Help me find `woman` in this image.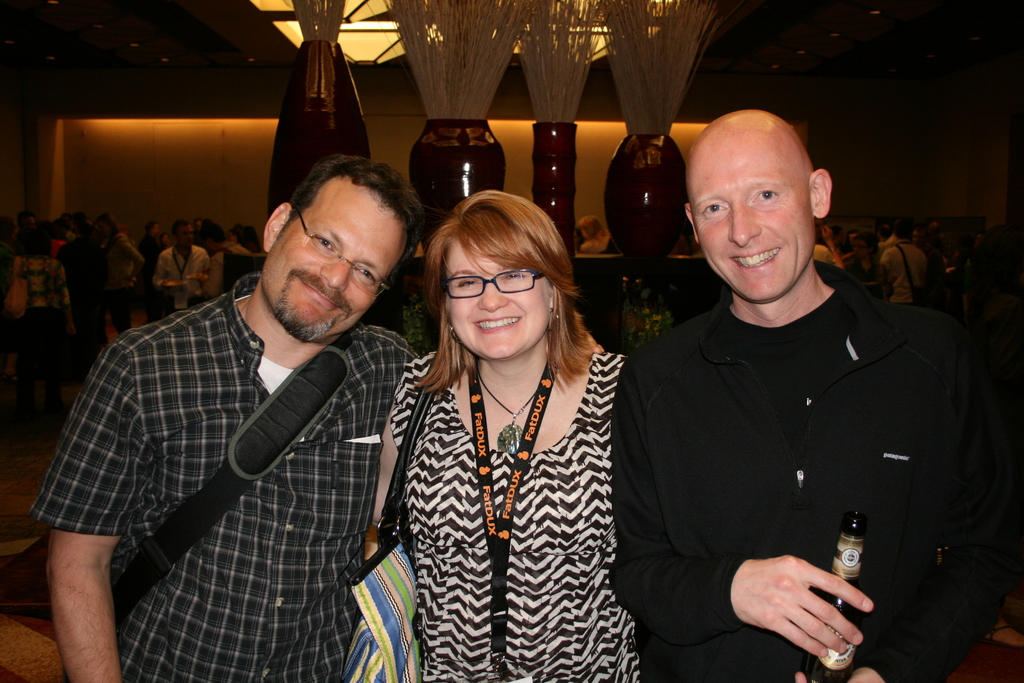
Found it: [159,235,170,252].
